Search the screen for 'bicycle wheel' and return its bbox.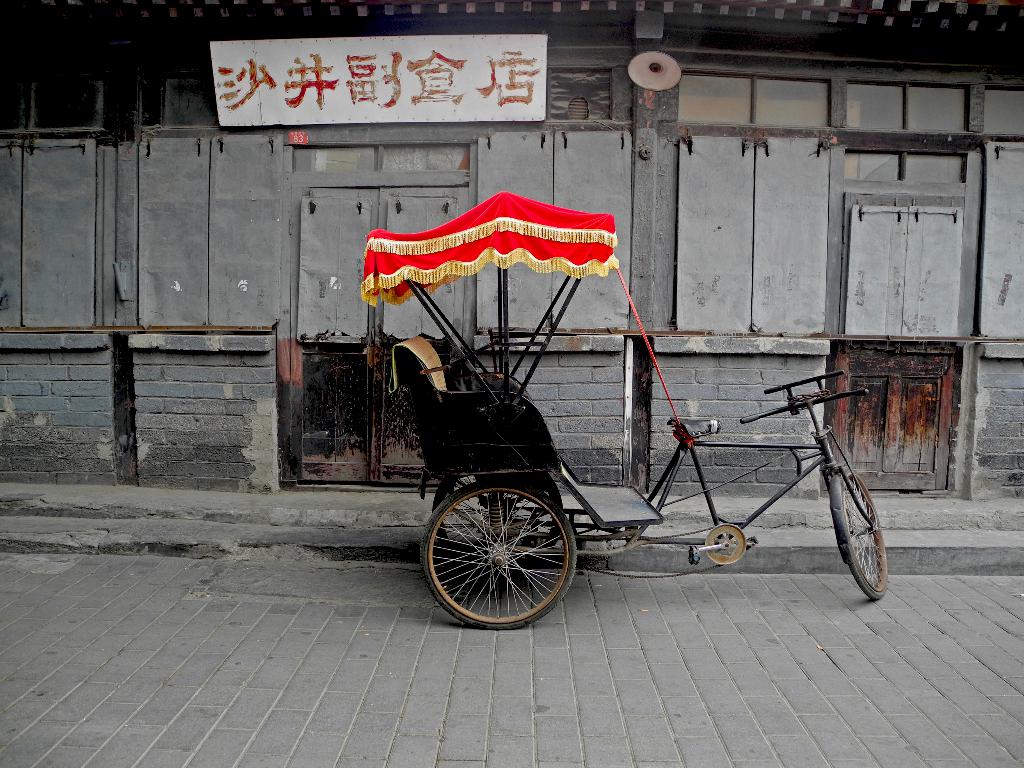
Found: (x1=835, y1=462, x2=892, y2=600).
